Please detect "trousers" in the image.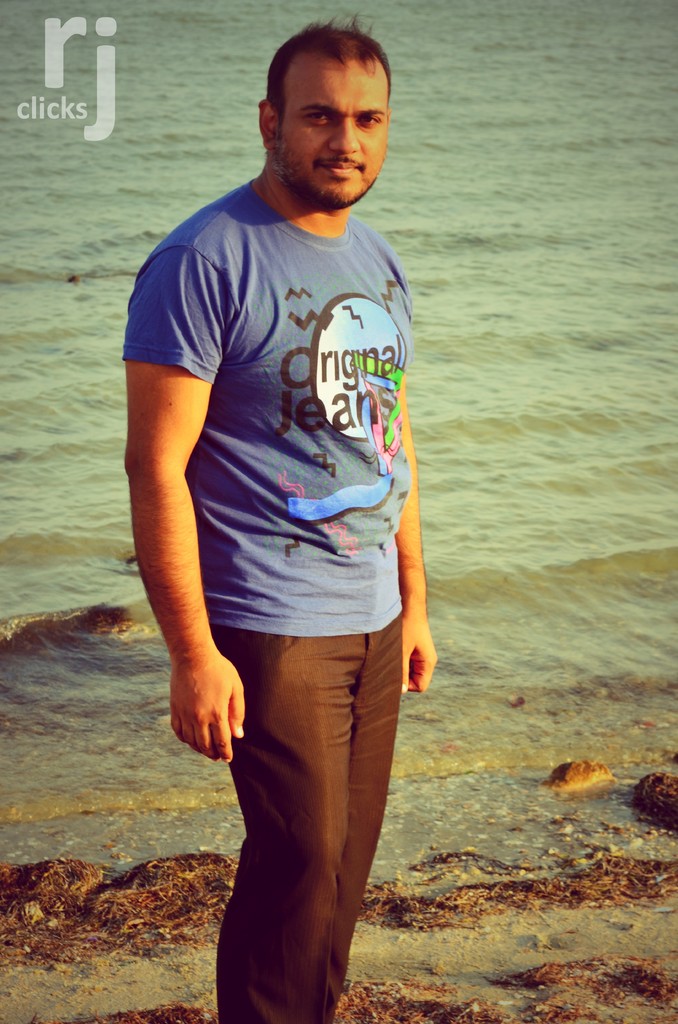
[left=218, top=633, right=395, bottom=982].
